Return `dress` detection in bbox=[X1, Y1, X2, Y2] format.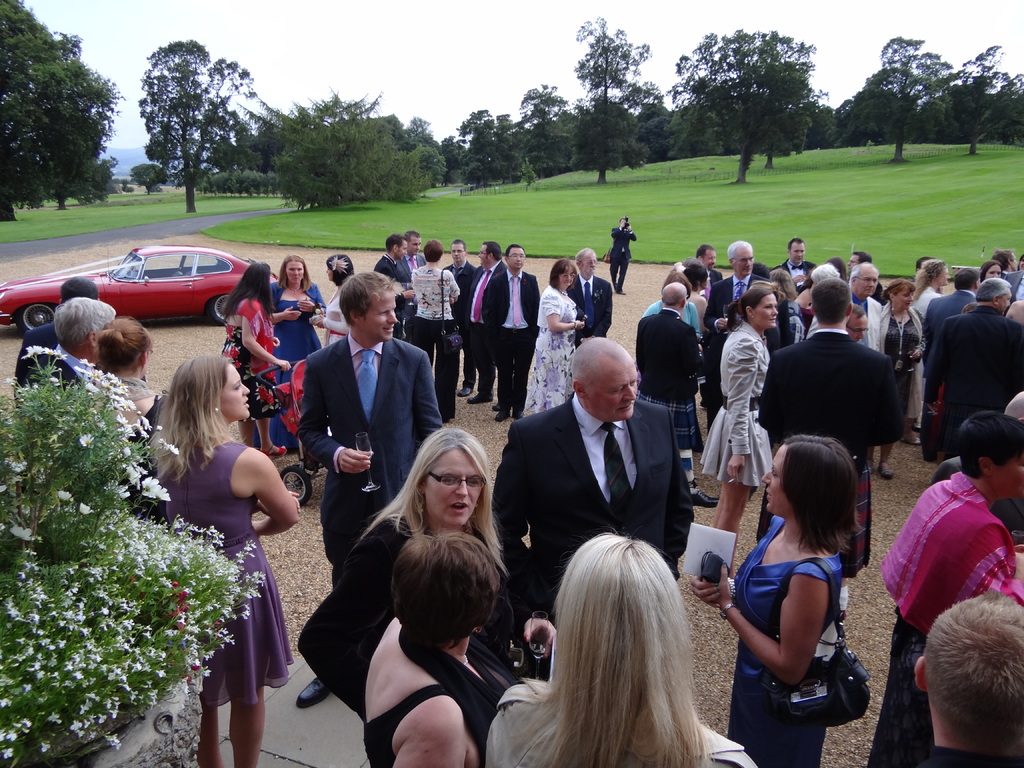
bbox=[702, 318, 781, 488].
